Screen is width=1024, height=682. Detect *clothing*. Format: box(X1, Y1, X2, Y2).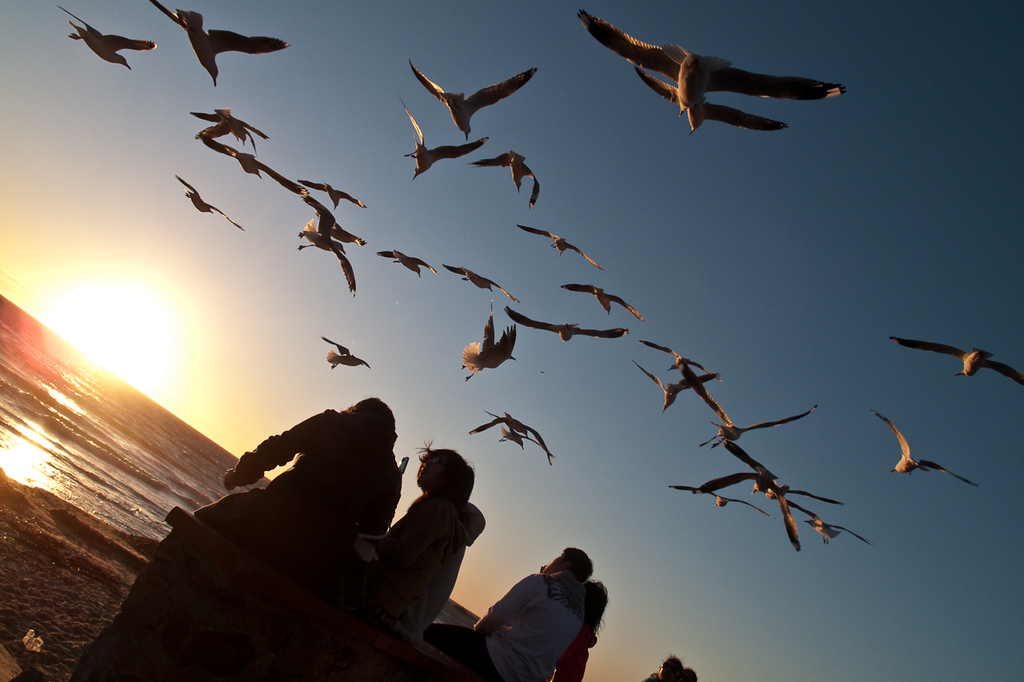
box(150, 413, 401, 580).
